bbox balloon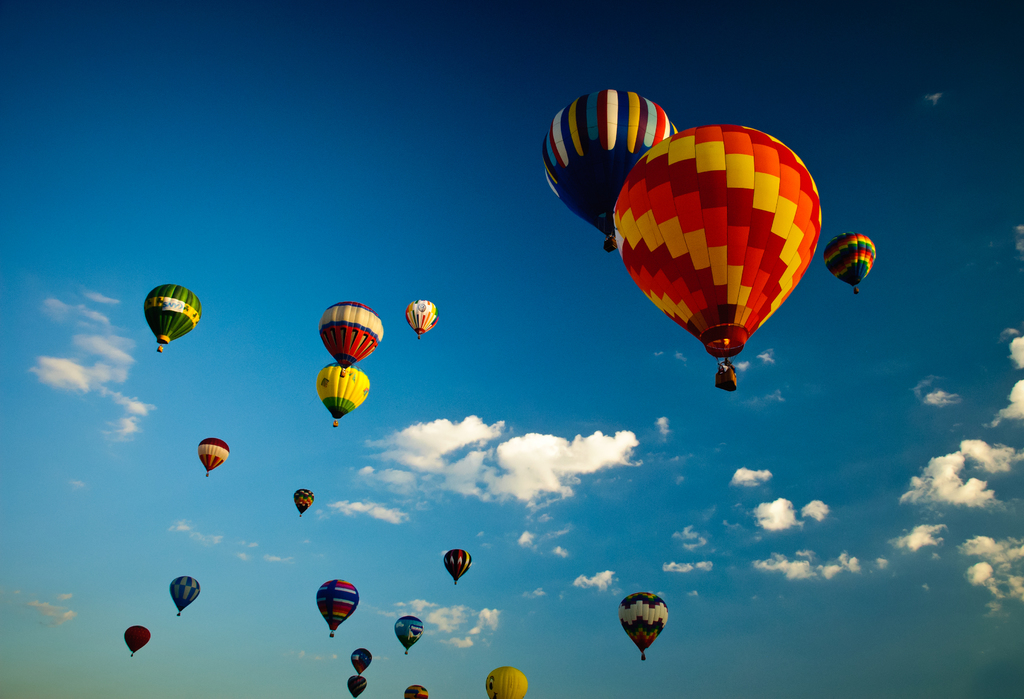
[614,123,821,357]
